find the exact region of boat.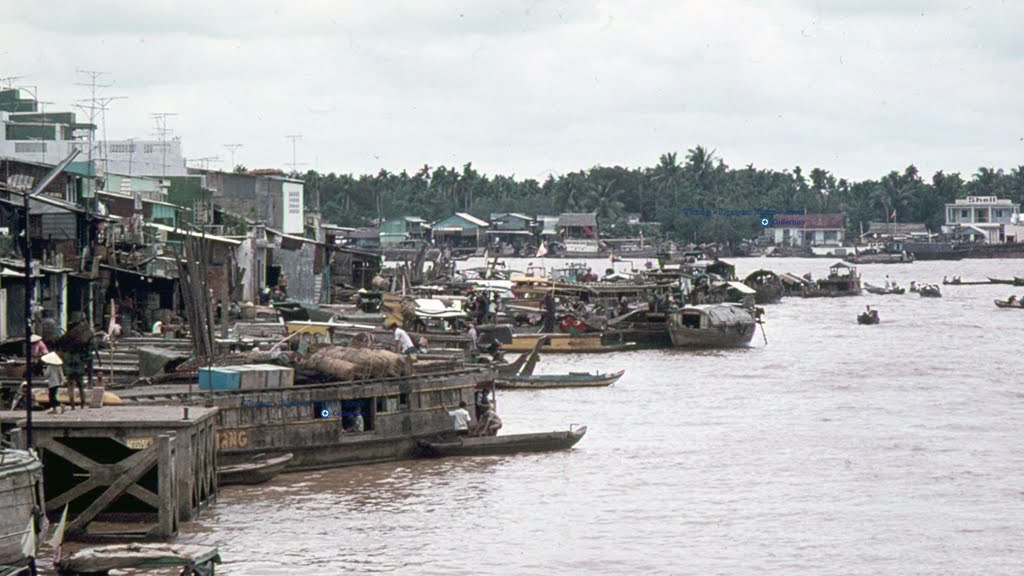
Exact region: 811:259:859:297.
